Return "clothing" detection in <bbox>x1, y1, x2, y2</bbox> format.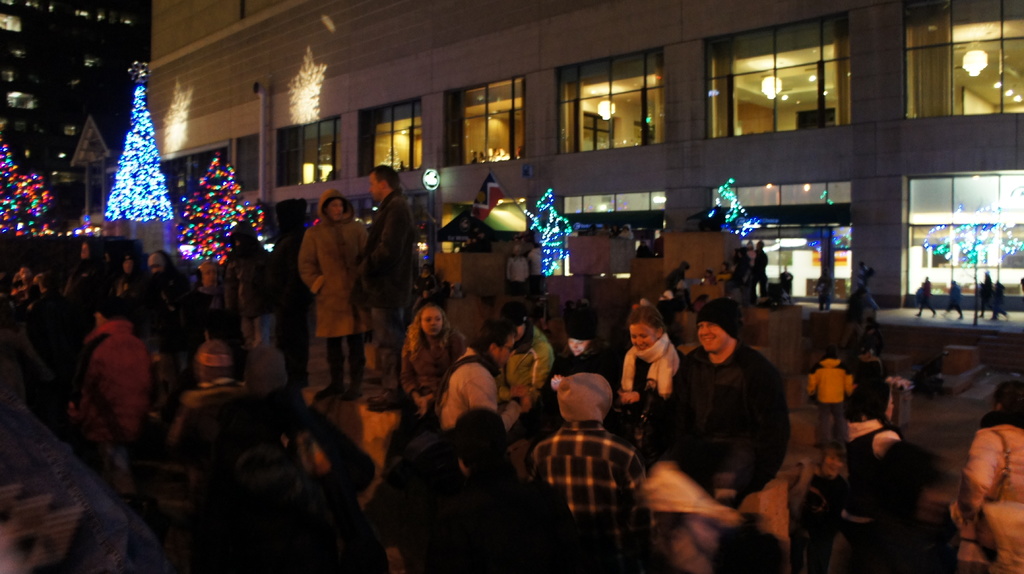
<bbox>609, 332, 686, 424</bbox>.
